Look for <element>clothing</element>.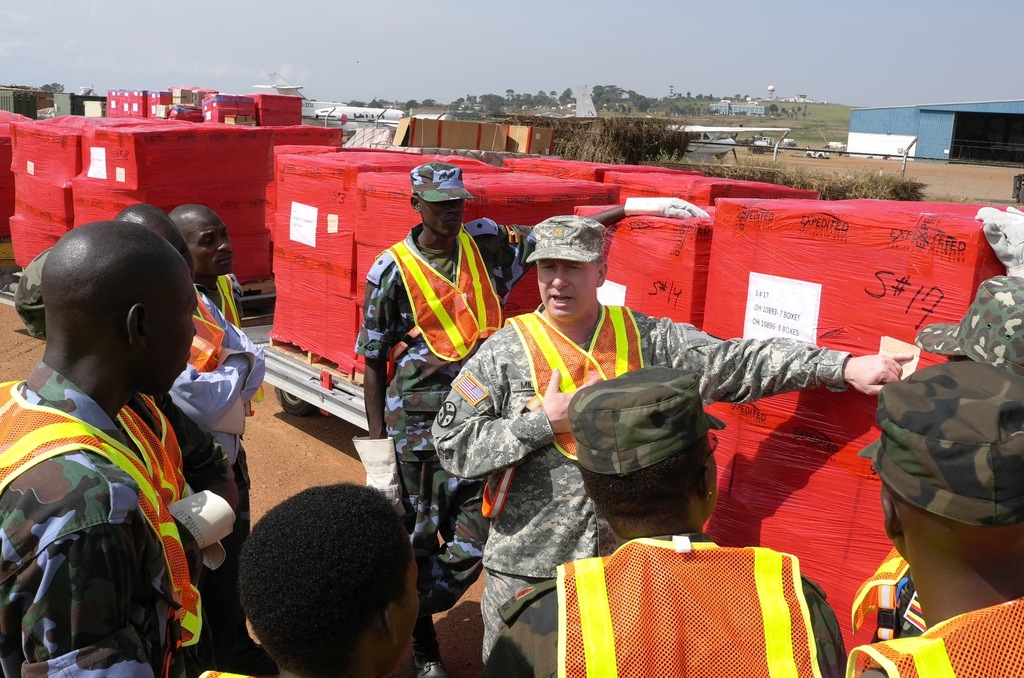
Found: (x1=163, y1=286, x2=266, y2=661).
